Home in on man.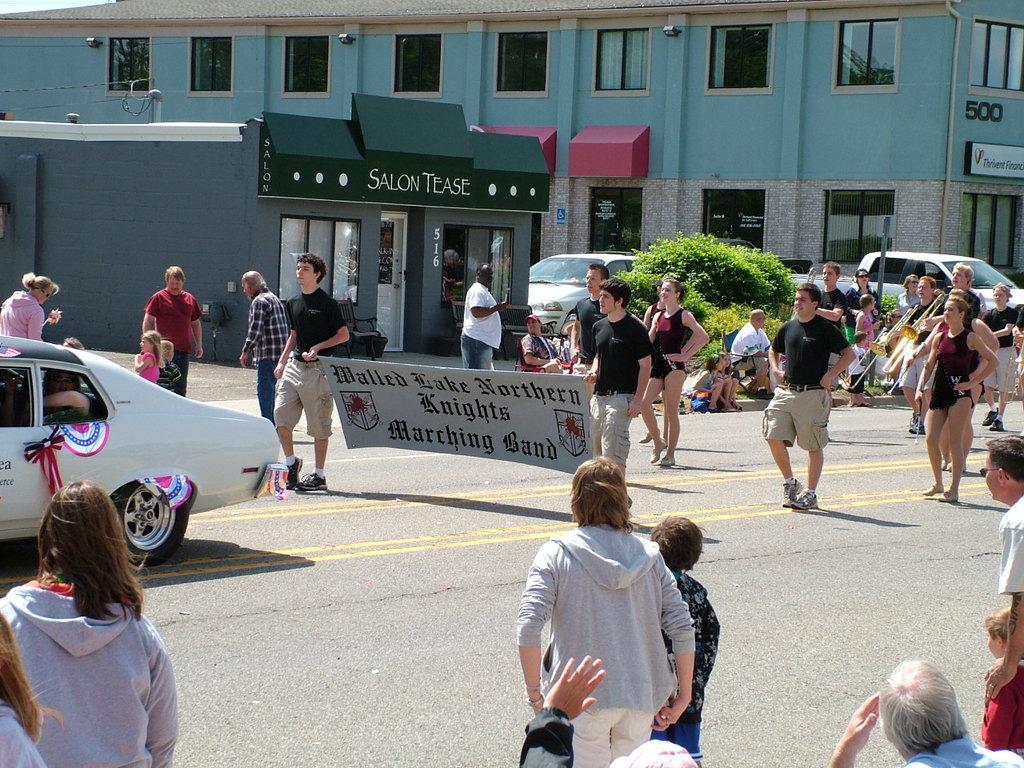
Homed in at [947,258,985,313].
